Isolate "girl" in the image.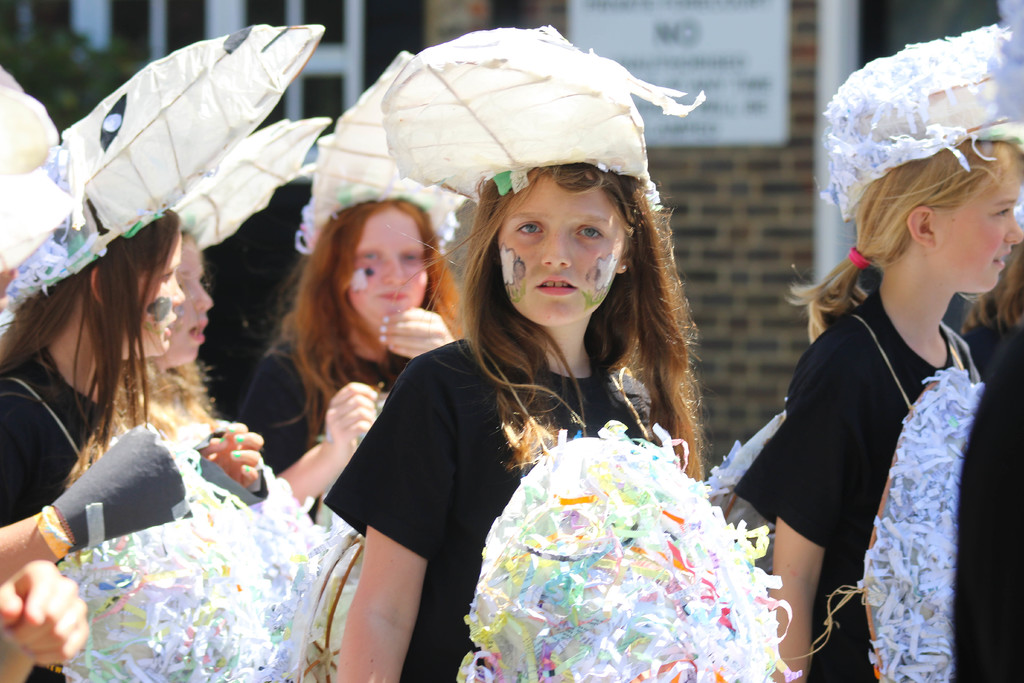
Isolated region: 0, 210, 264, 588.
